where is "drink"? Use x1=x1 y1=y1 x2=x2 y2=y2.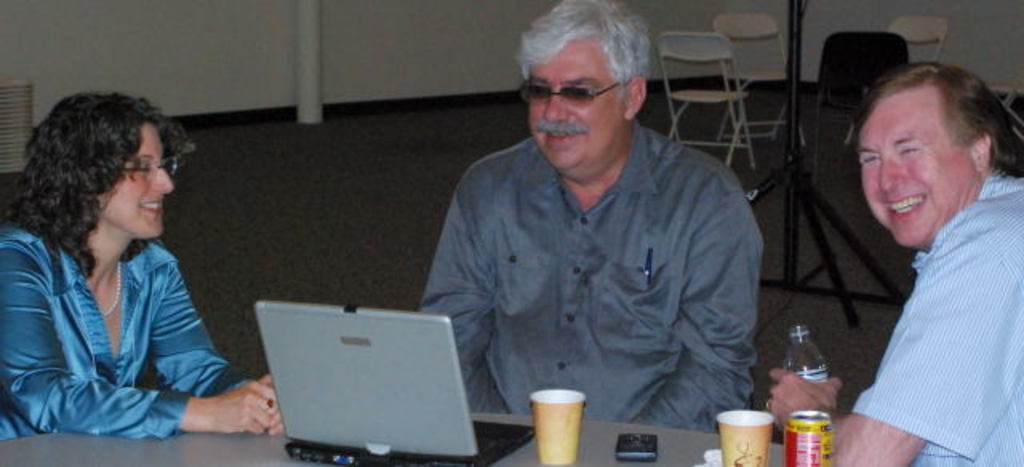
x1=715 y1=408 x2=784 y2=466.
